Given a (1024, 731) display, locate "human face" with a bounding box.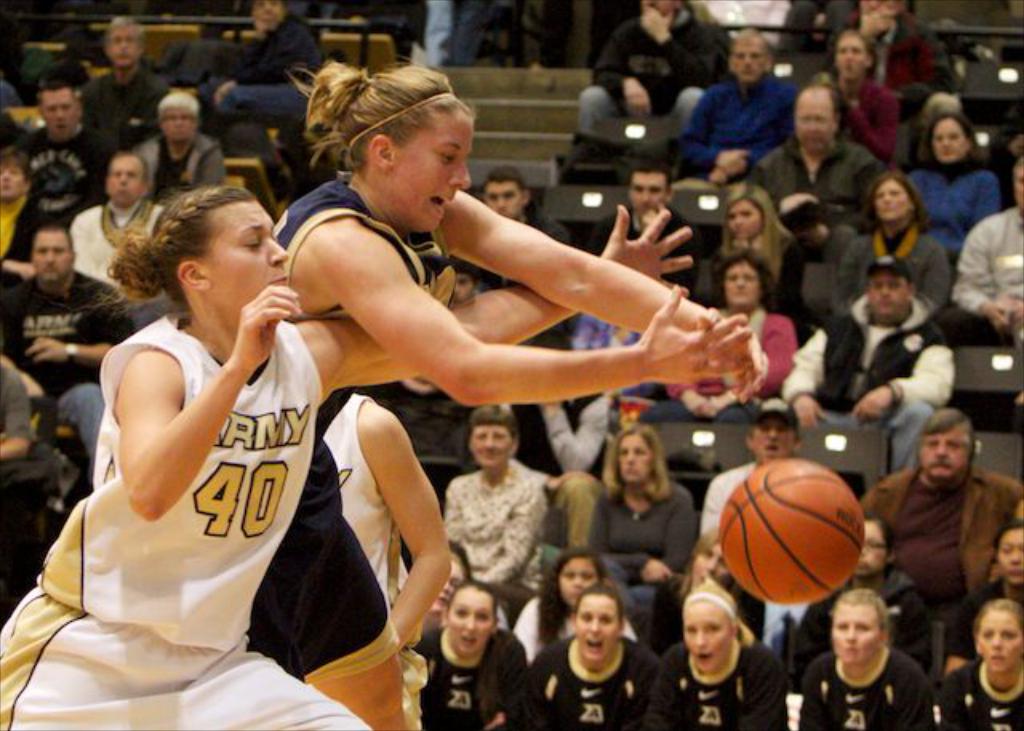
Located: 445 587 490 656.
